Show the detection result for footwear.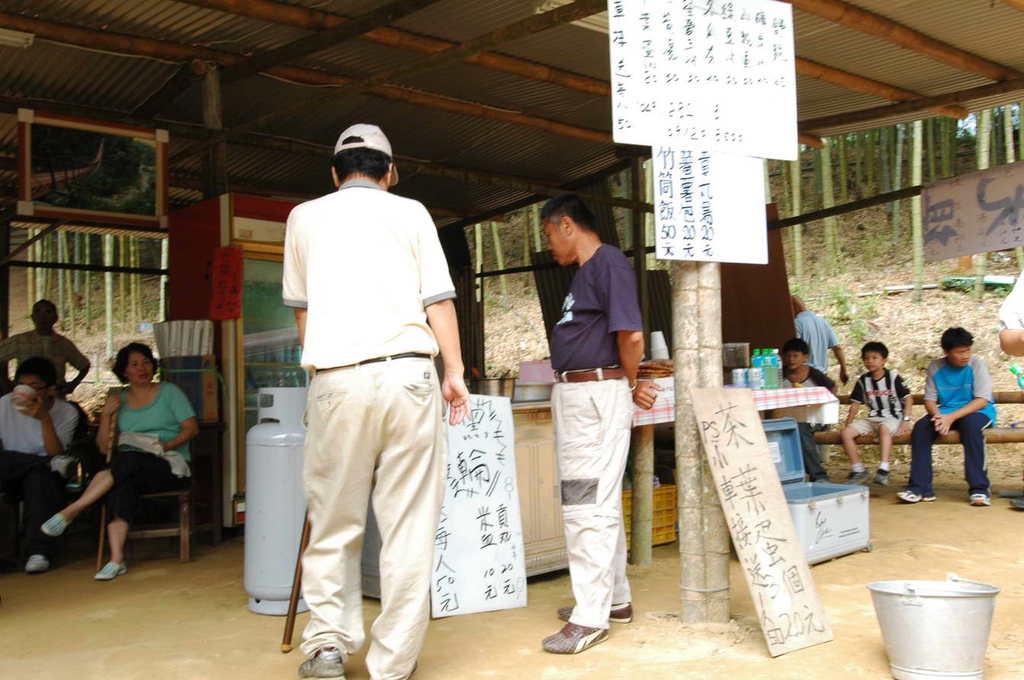
[left=21, top=552, right=52, bottom=577].
